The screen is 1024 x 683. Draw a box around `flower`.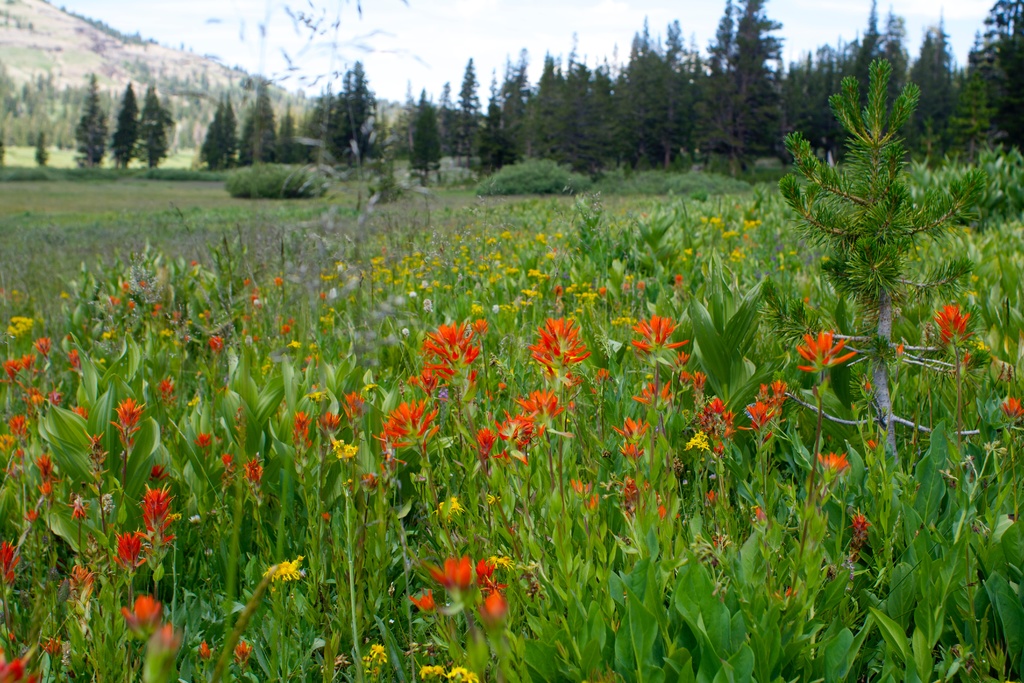
338,391,367,429.
